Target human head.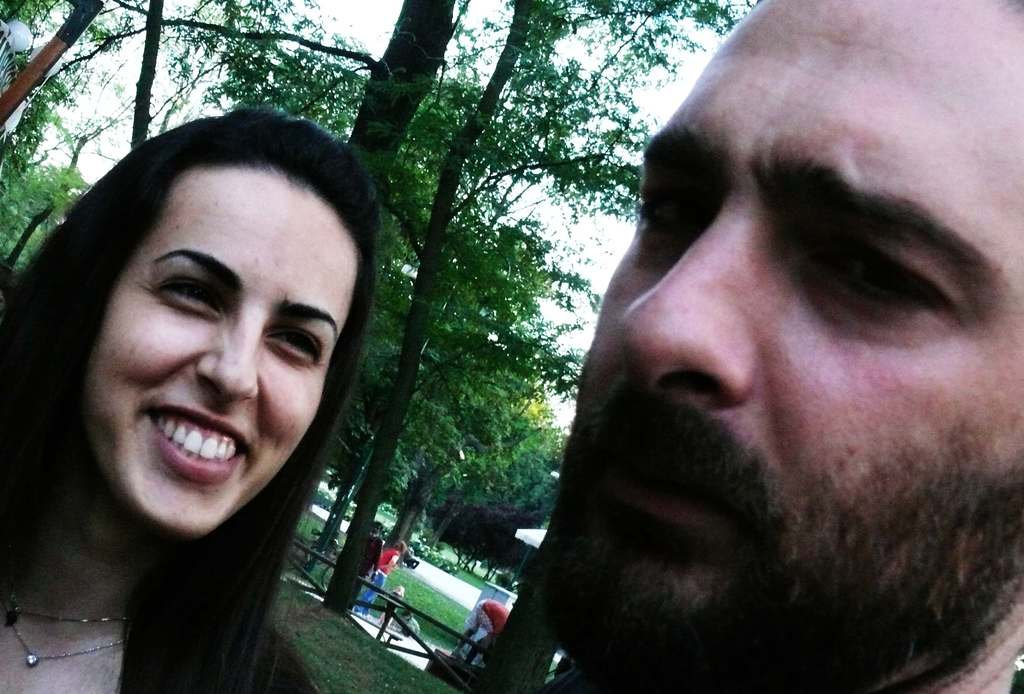
Target region: bbox=[40, 113, 372, 501].
